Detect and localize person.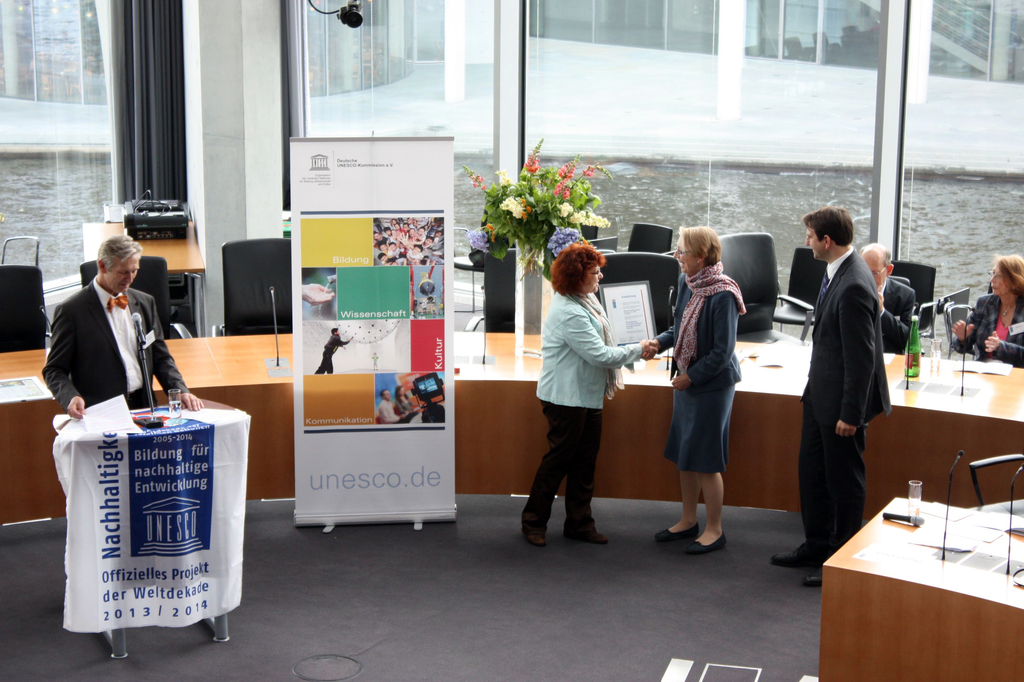
Localized at (369, 351, 380, 371).
